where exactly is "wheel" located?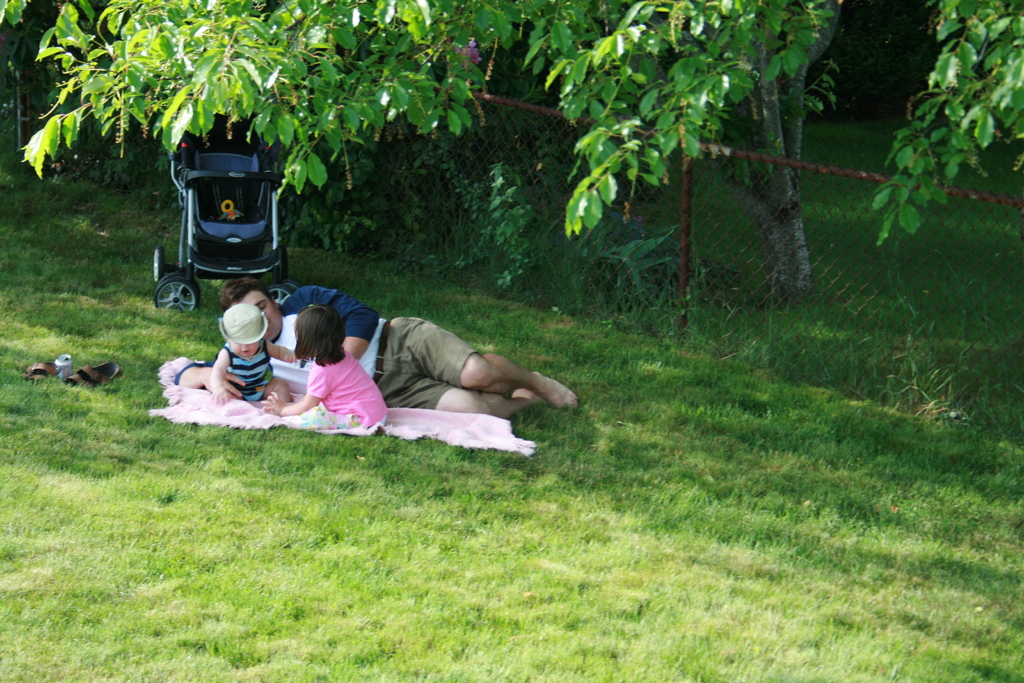
Its bounding box is x1=285, y1=282, x2=296, y2=296.
